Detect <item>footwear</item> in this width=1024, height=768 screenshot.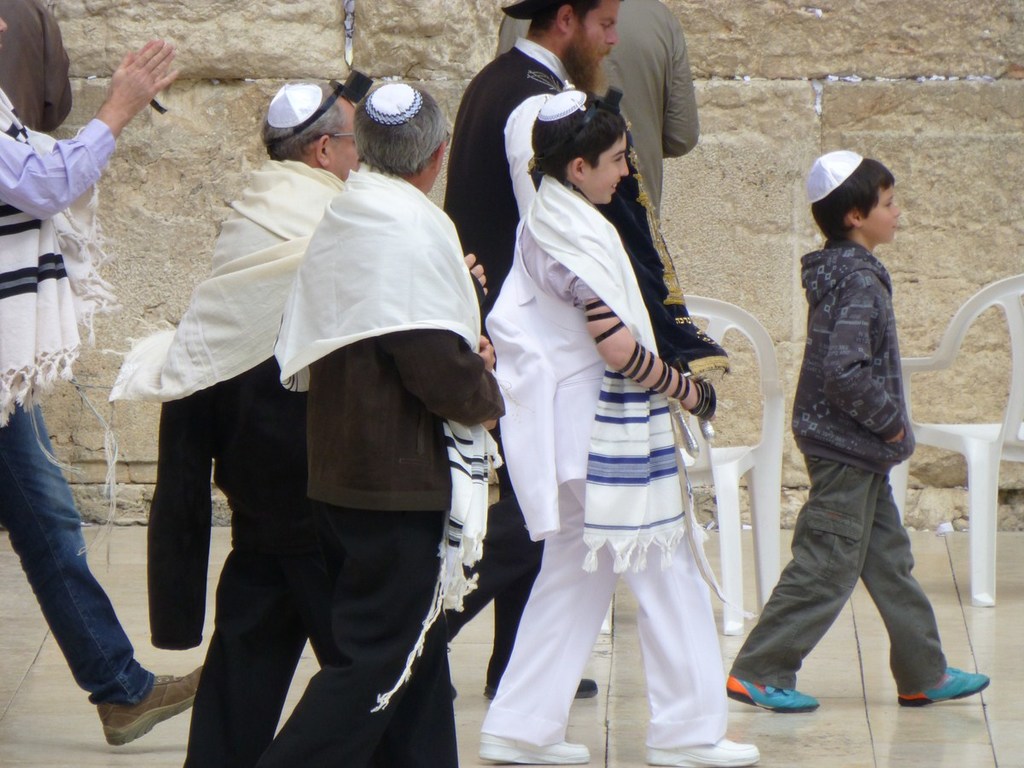
Detection: 93/665/202/747.
